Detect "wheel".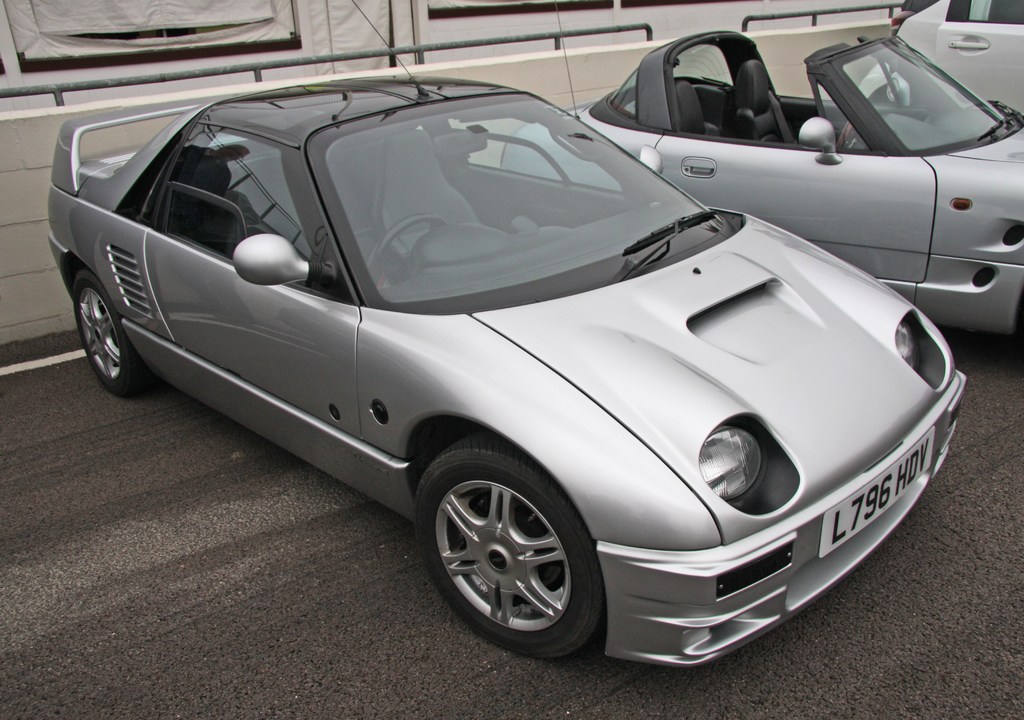
Detected at box=[398, 419, 602, 669].
